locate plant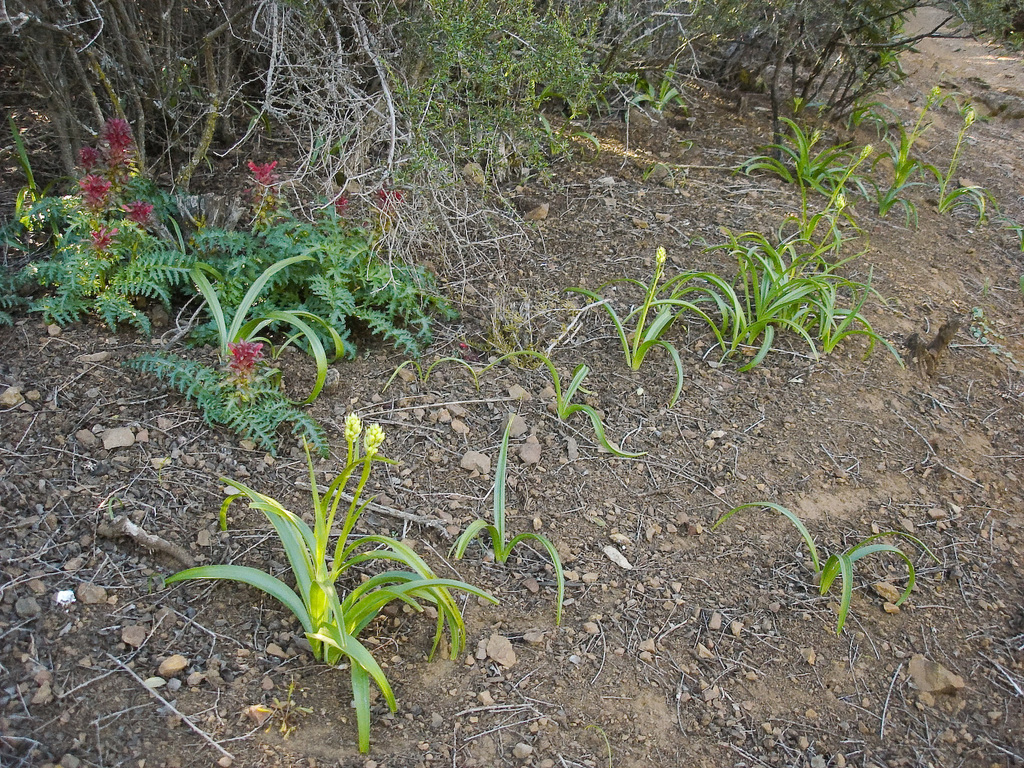
crop(720, 213, 835, 368)
